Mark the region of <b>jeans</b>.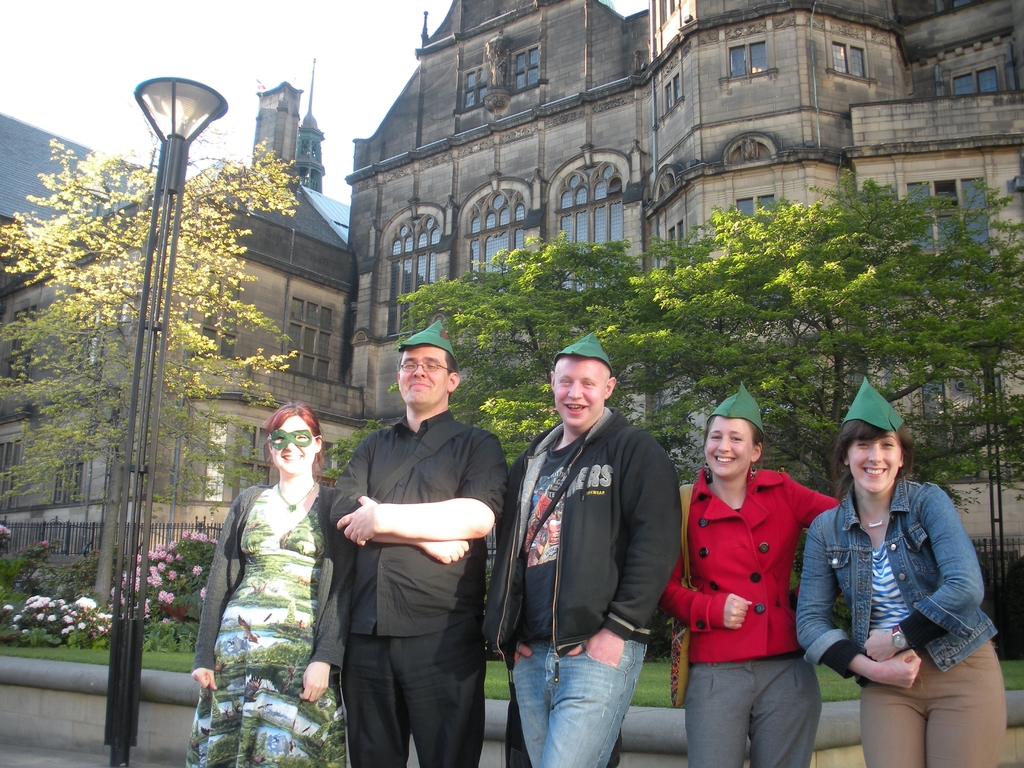
Region: (511,639,655,762).
